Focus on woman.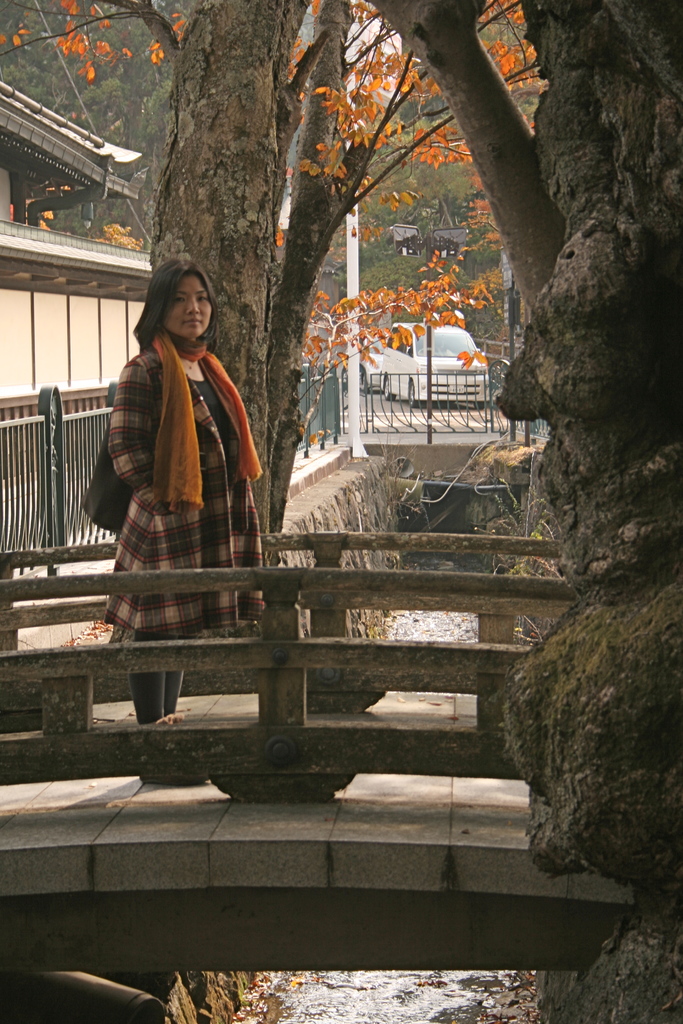
Focused at <box>94,257,256,740</box>.
